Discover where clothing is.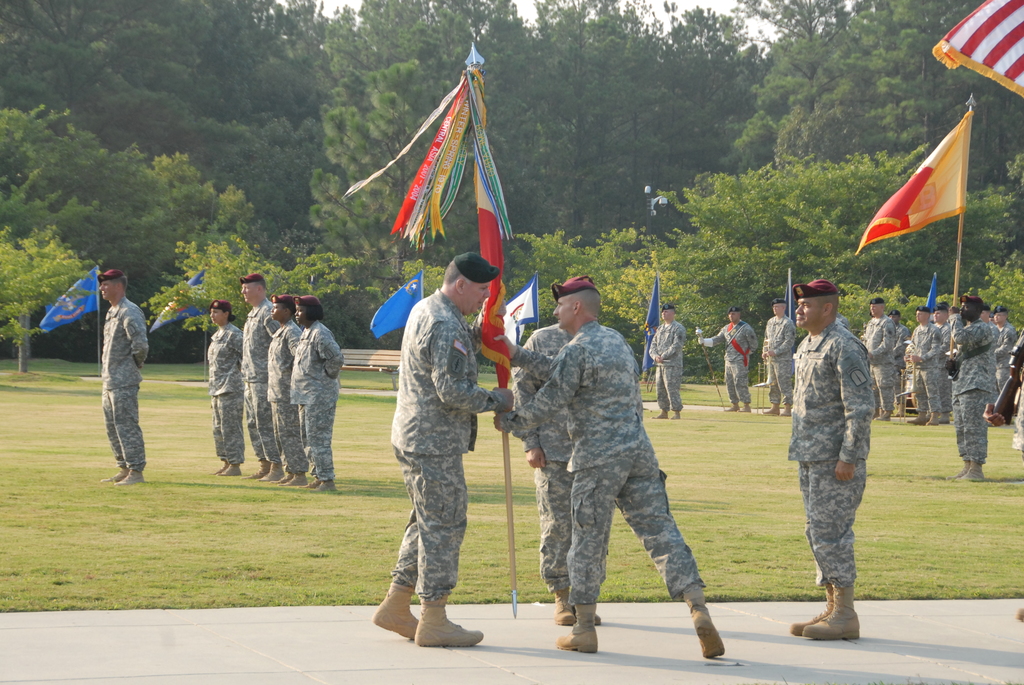
Discovered at bbox=(101, 300, 147, 472).
